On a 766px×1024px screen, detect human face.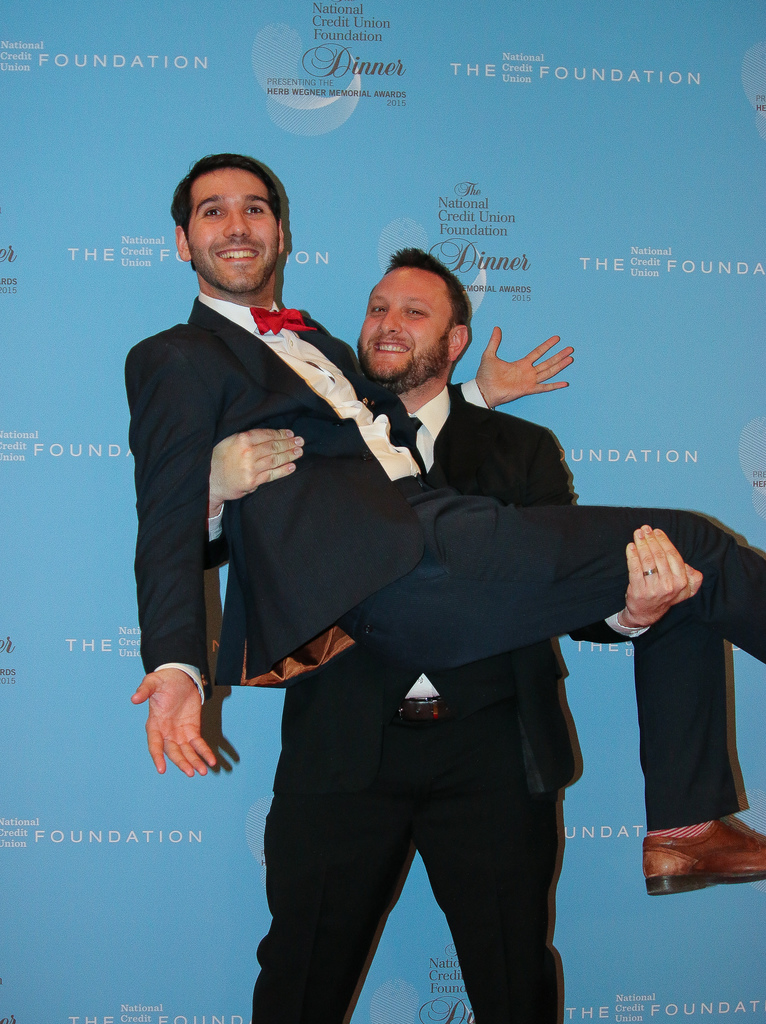
364/259/452/384.
